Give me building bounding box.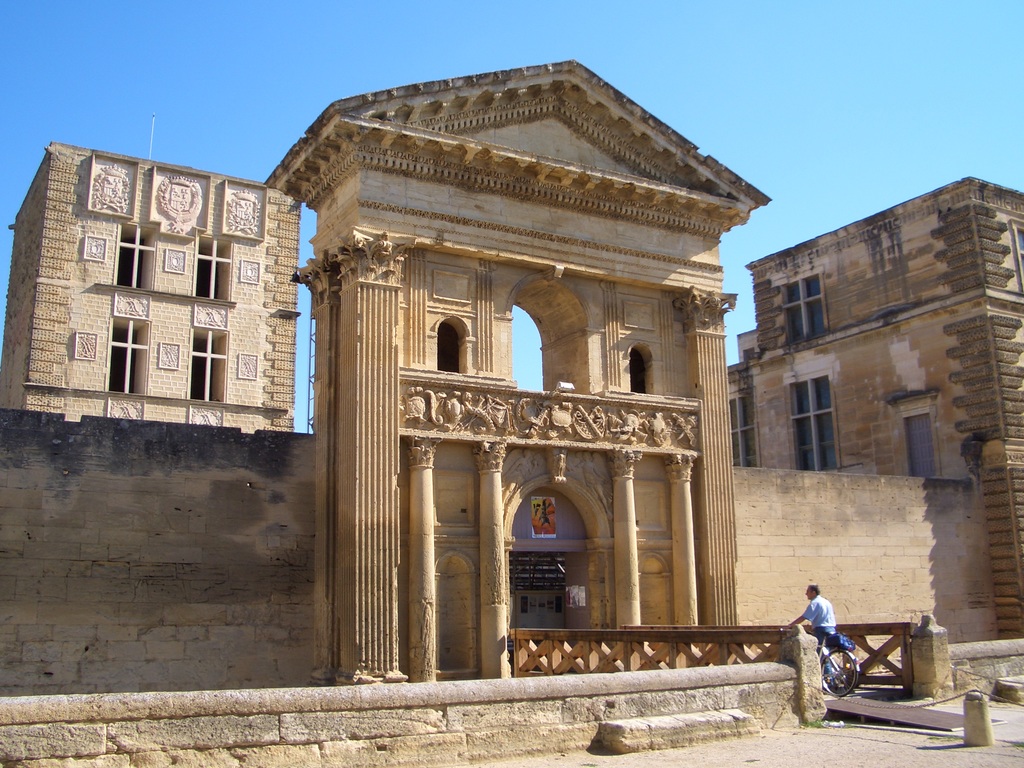
(724, 177, 1023, 636).
